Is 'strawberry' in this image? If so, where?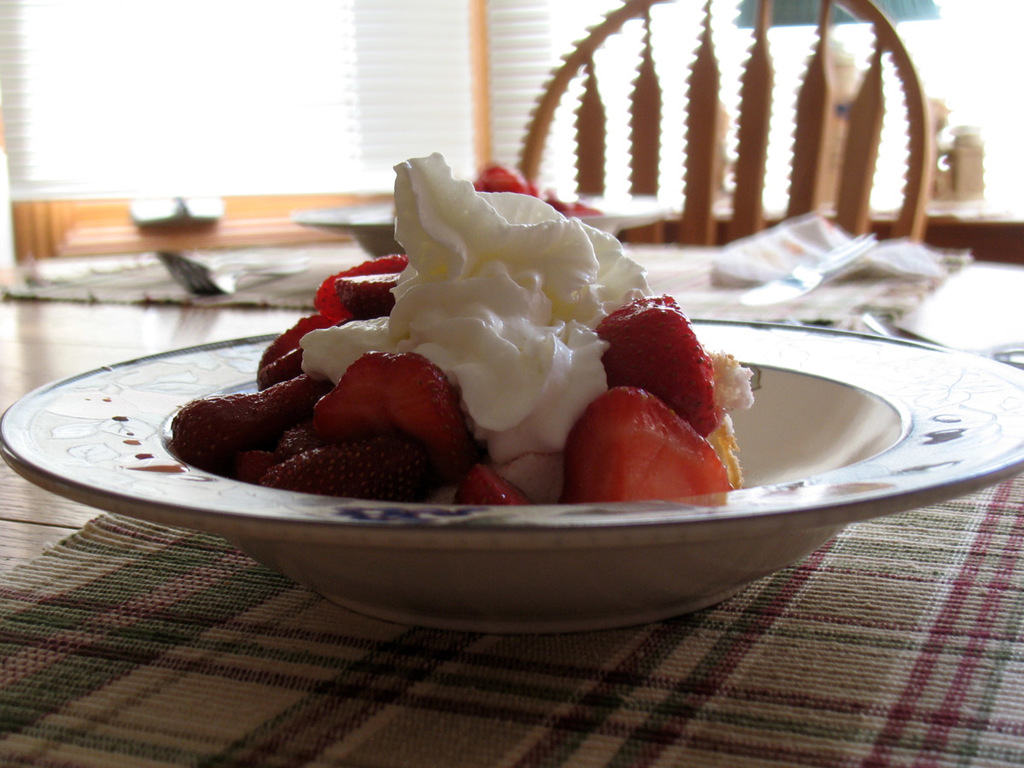
Yes, at region(253, 308, 340, 381).
